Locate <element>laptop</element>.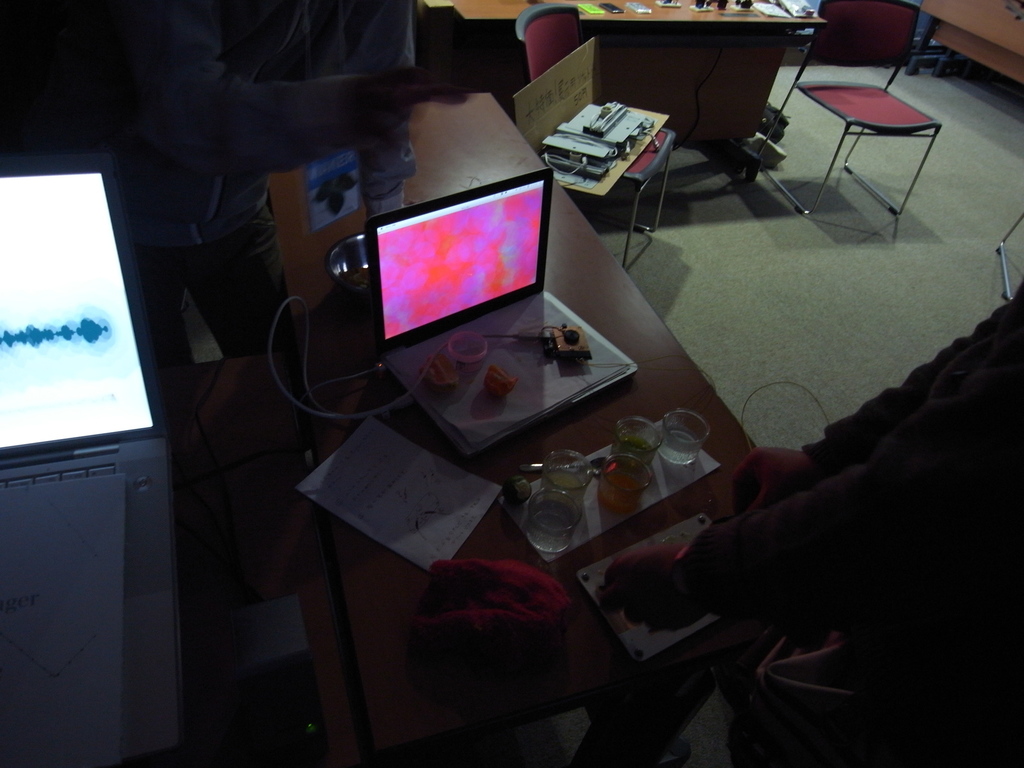
Bounding box: box=[364, 168, 639, 458].
